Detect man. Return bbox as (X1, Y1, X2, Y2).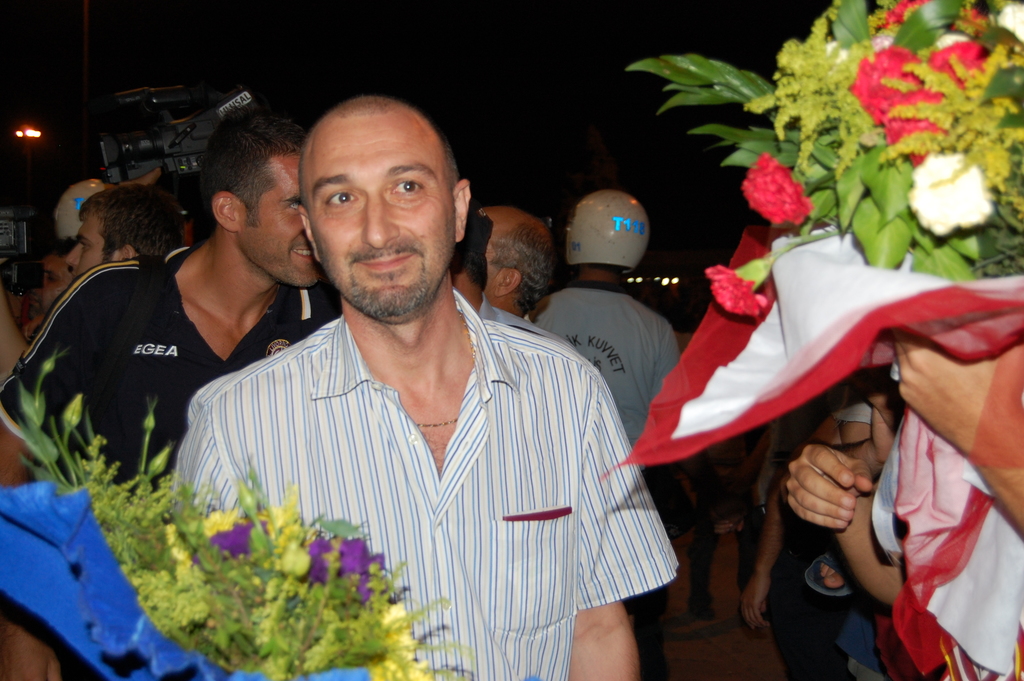
(0, 104, 337, 680).
